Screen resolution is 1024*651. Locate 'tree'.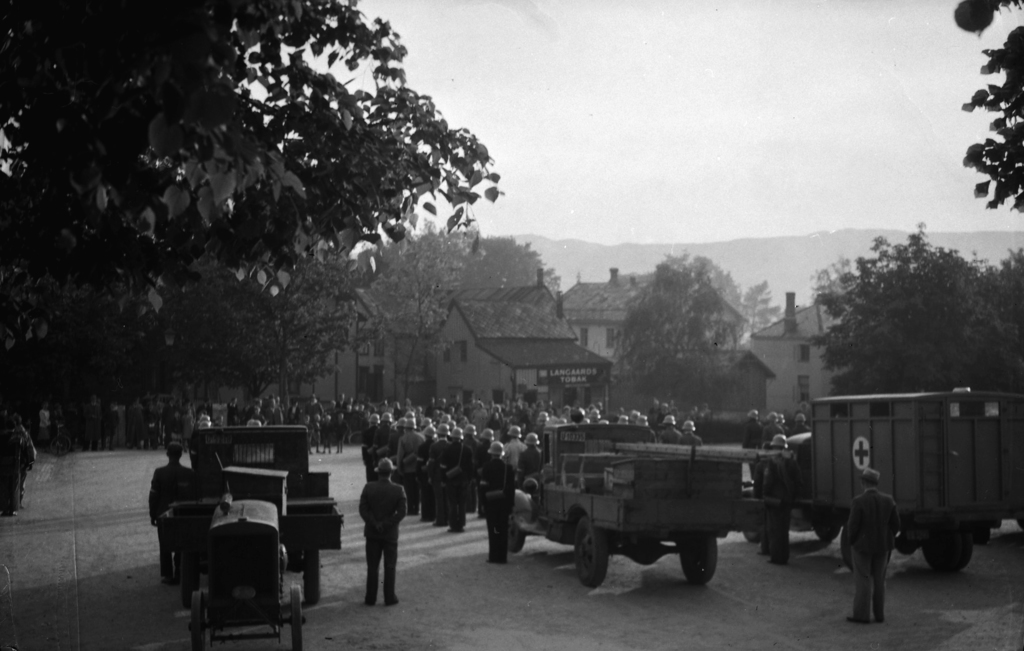
Rect(0, 0, 503, 346).
